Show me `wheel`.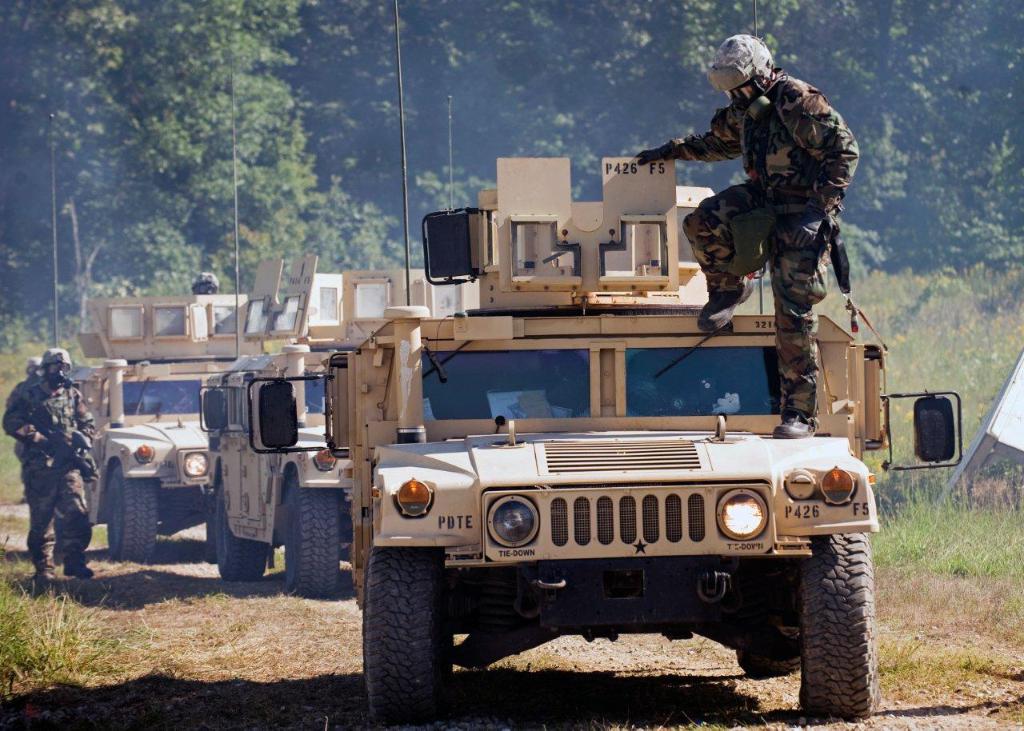
`wheel` is here: (x1=366, y1=550, x2=460, y2=704).
